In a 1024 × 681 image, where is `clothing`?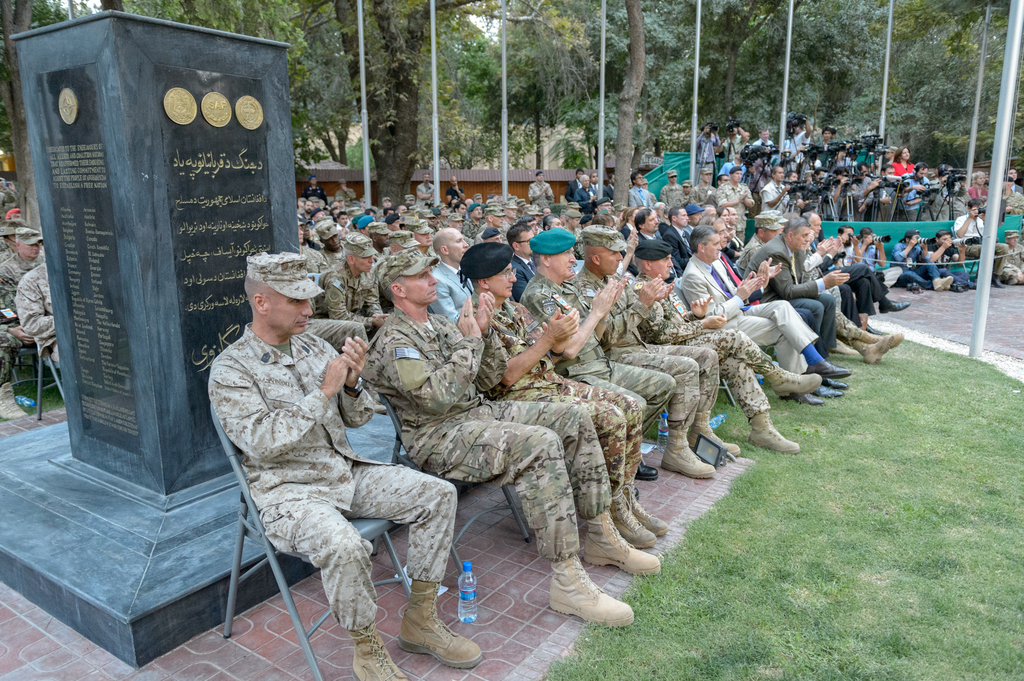
bbox=(899, 177, 931, 220).
